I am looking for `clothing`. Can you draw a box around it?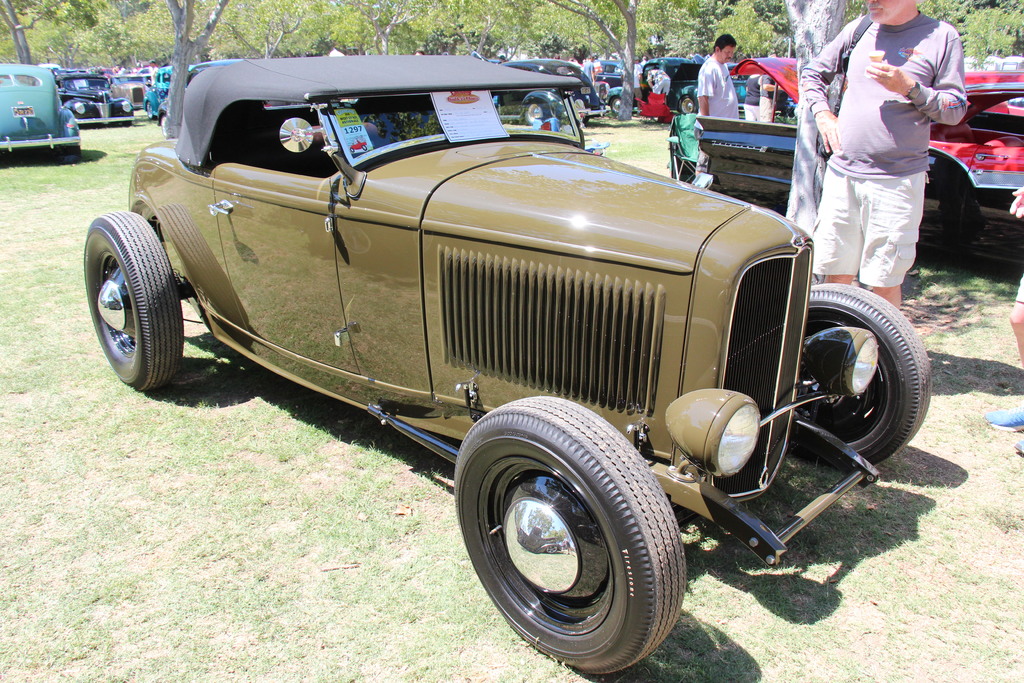
Sure, the bounding box is [left=692, top=56, right=742, bottom=174].
